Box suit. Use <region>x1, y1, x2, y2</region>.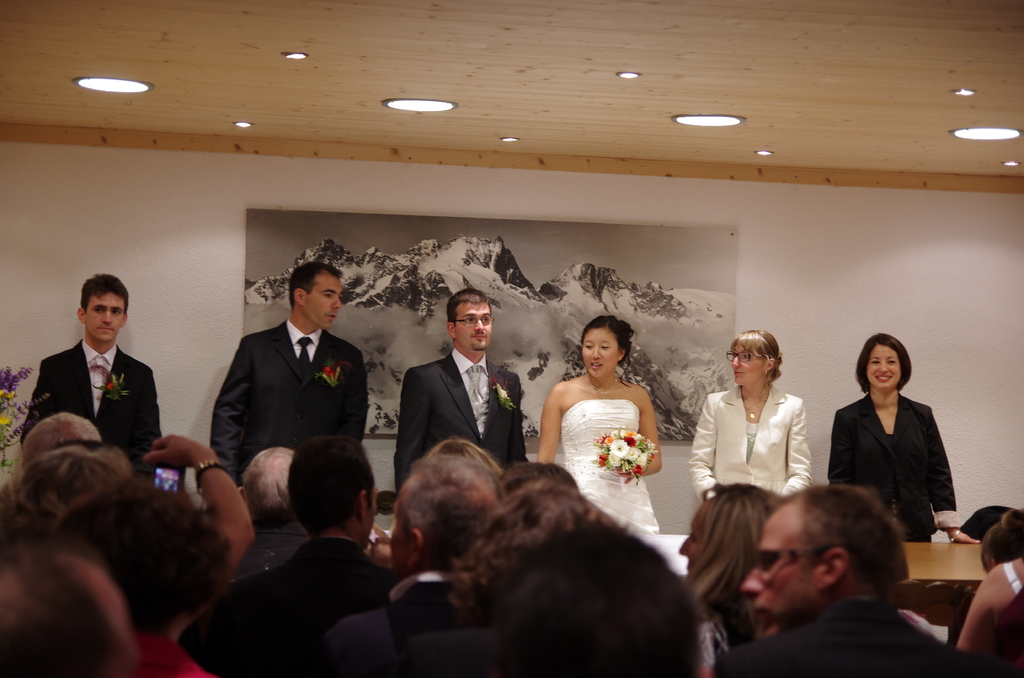
<region>827, 395, 959, 534</region>.
